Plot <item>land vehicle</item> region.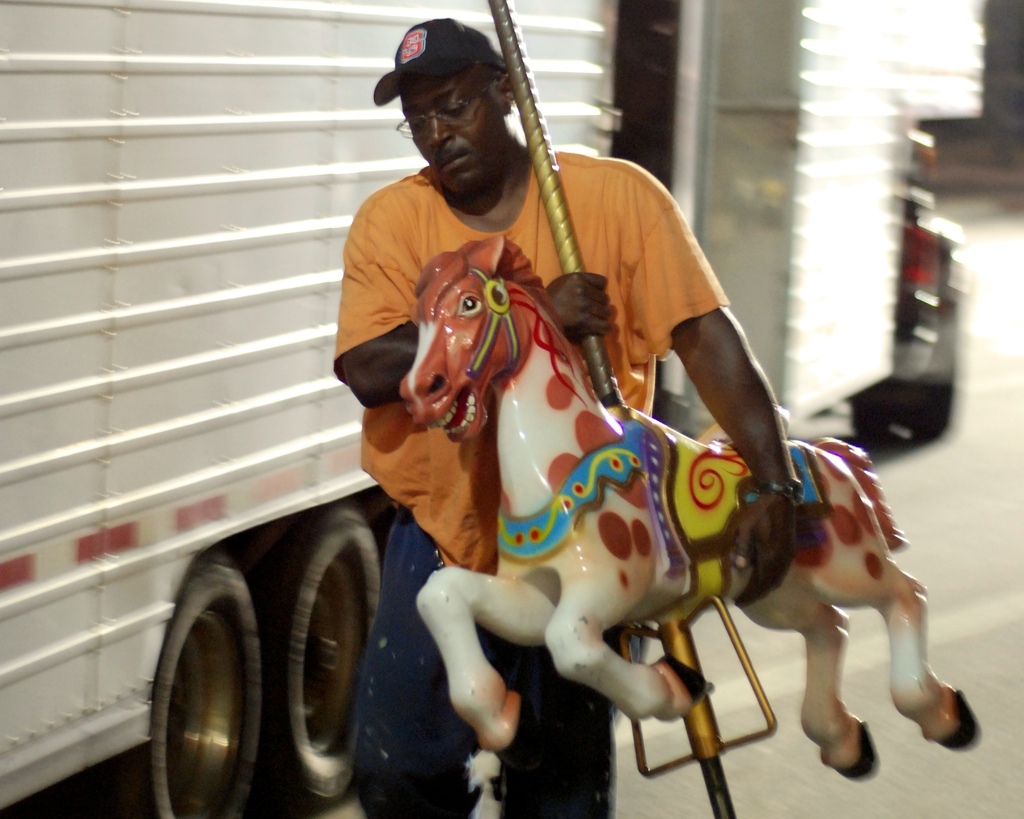
Plotted at bbox=(617, 0, 960, 441).
